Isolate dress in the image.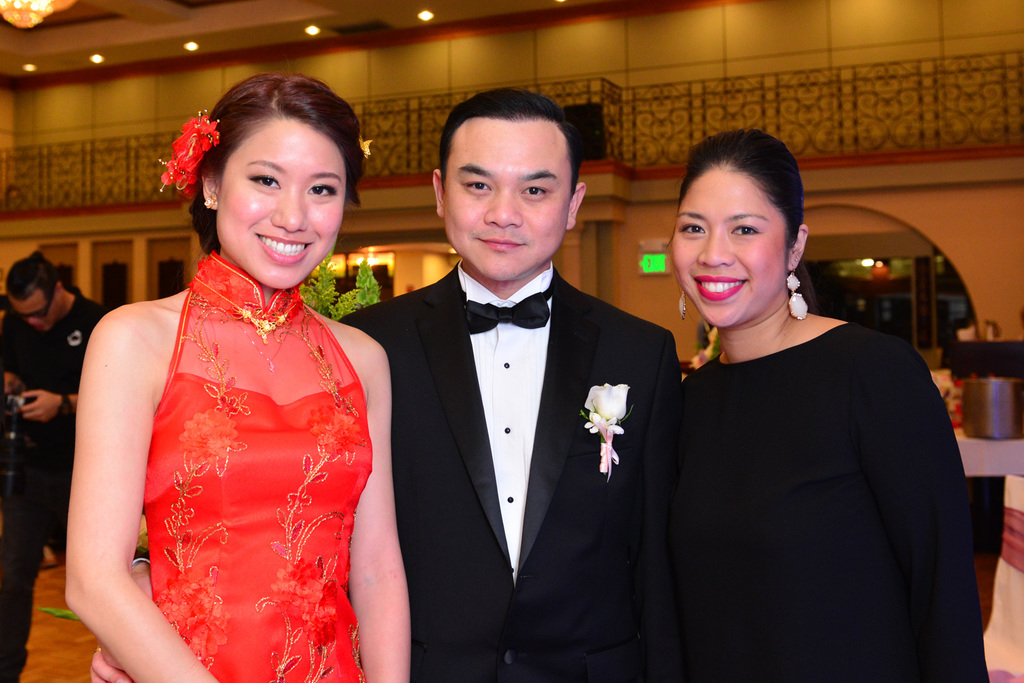
Isolated region: [149,253,358,682].
